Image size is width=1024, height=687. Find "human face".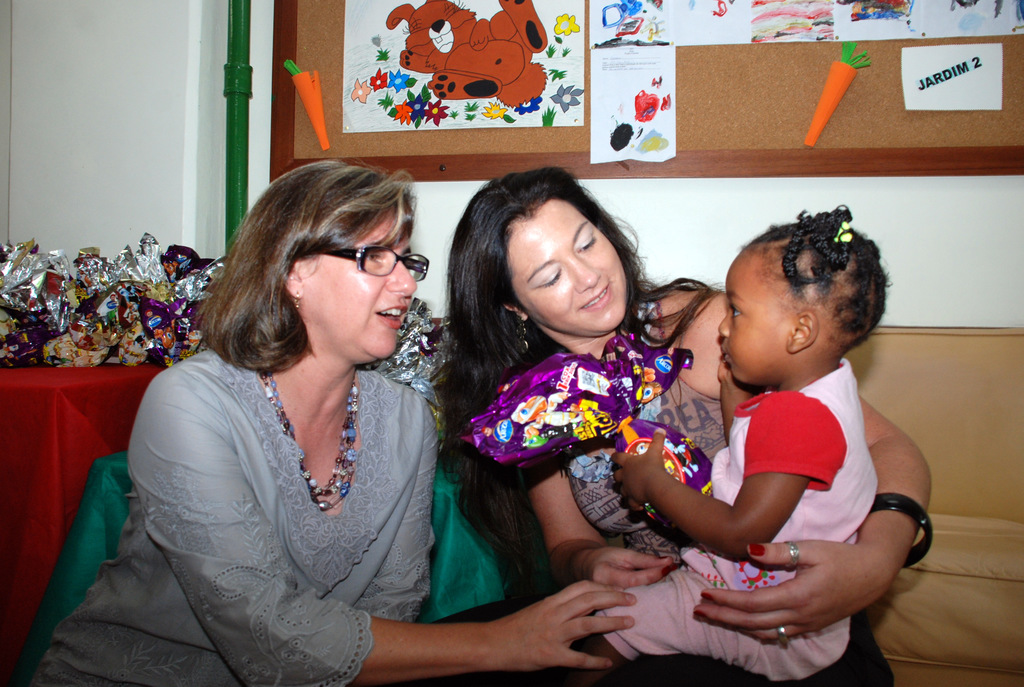
{"left": 506, "top": 198, "right": 632, "bottom": 343}.
